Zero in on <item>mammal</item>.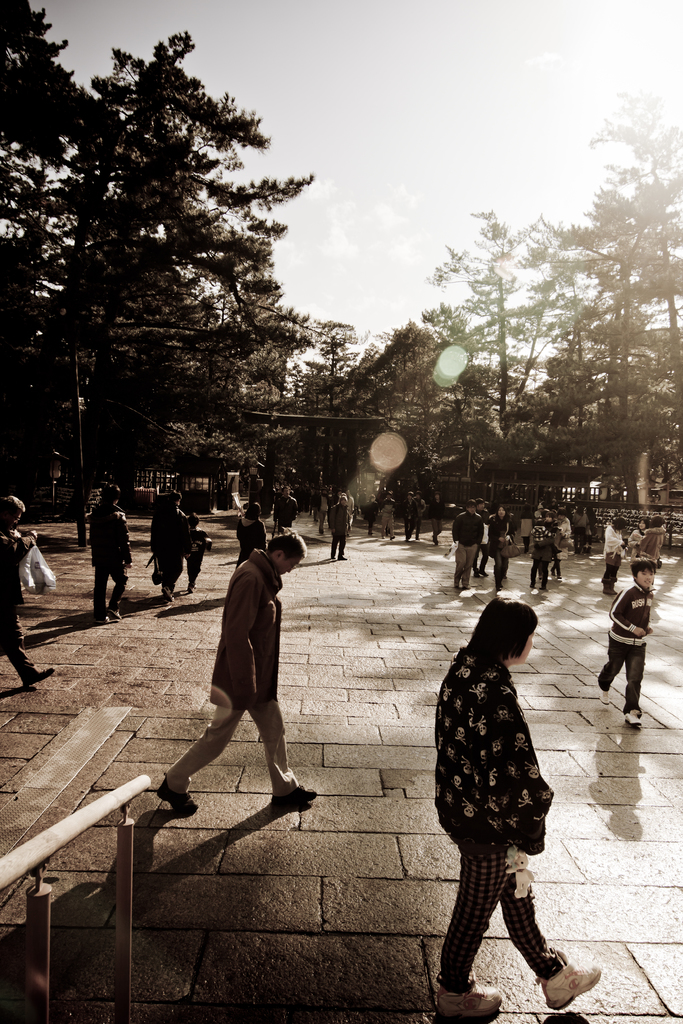
Zeroed in: select_region(182, 509, 210, 591).
